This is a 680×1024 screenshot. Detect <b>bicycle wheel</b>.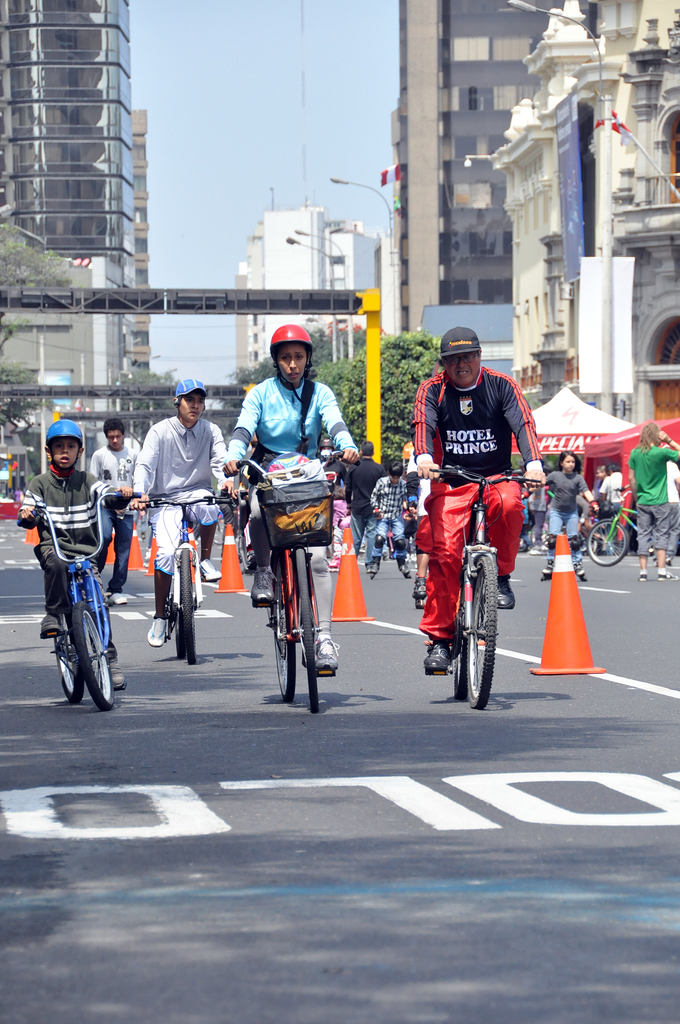
<box>162,545,201,669</box>.
